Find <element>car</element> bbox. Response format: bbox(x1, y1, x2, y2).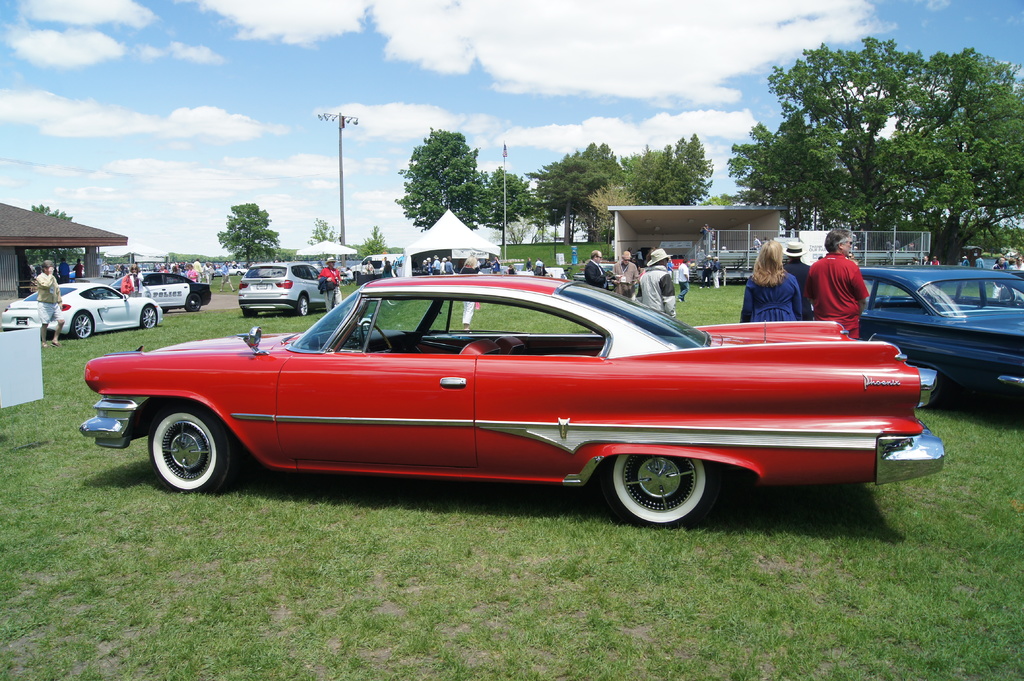
bbox(234, 261, 332, 314).
